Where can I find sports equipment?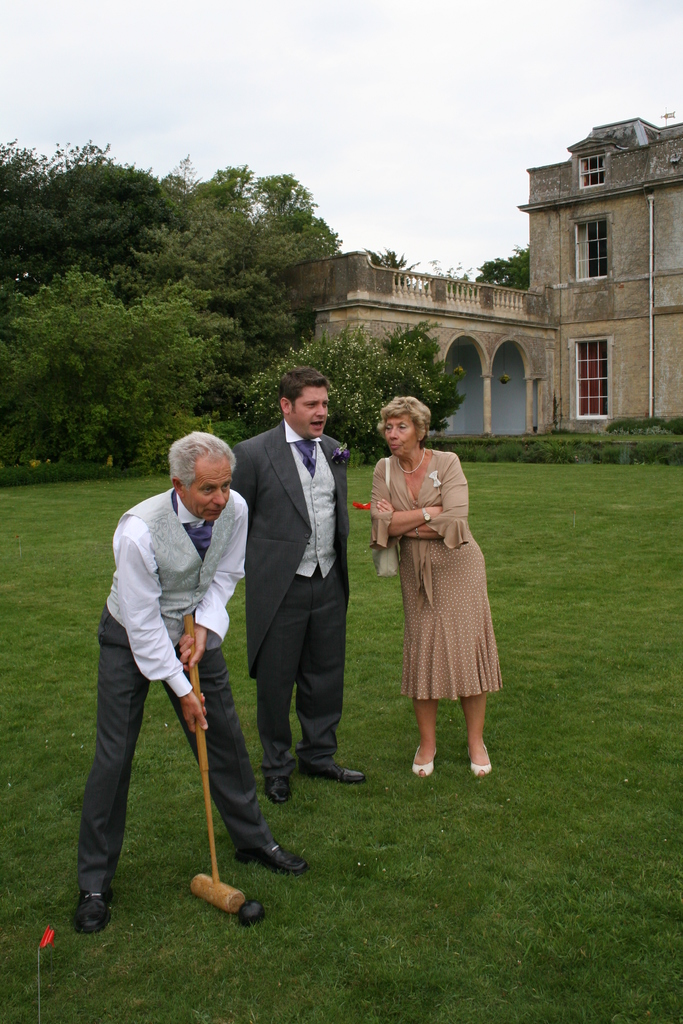
You can find it at BBox(232, 900, 267, 926).
